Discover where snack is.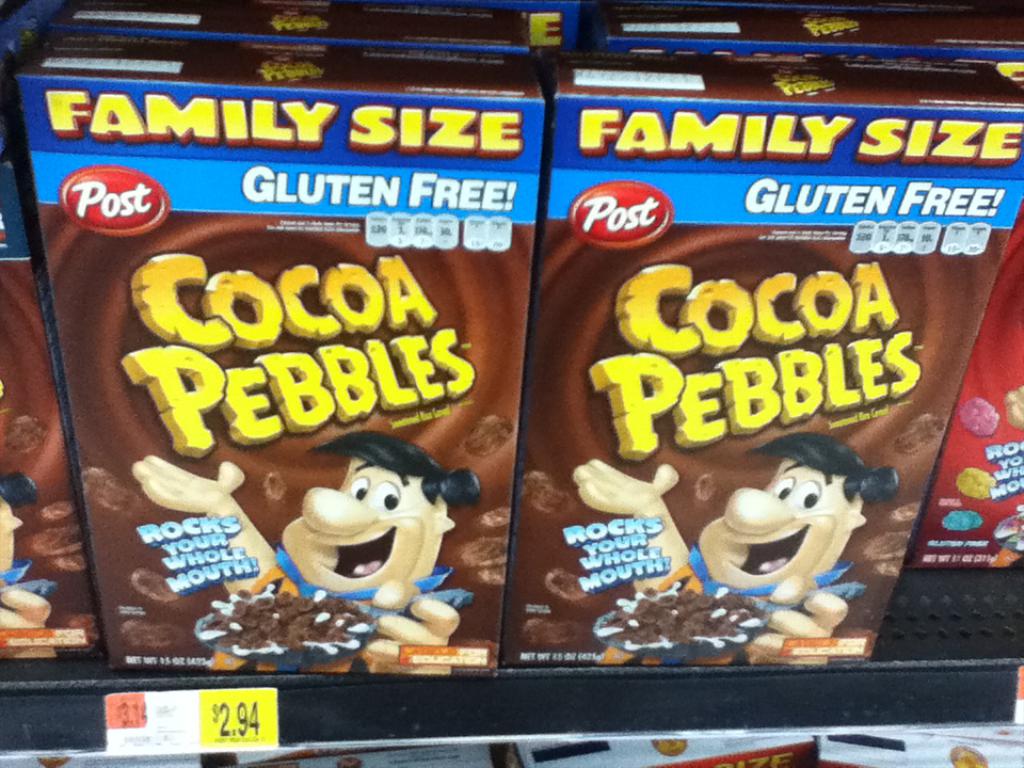
Discovered at left=68, top=618, right=94, bottom=642.
